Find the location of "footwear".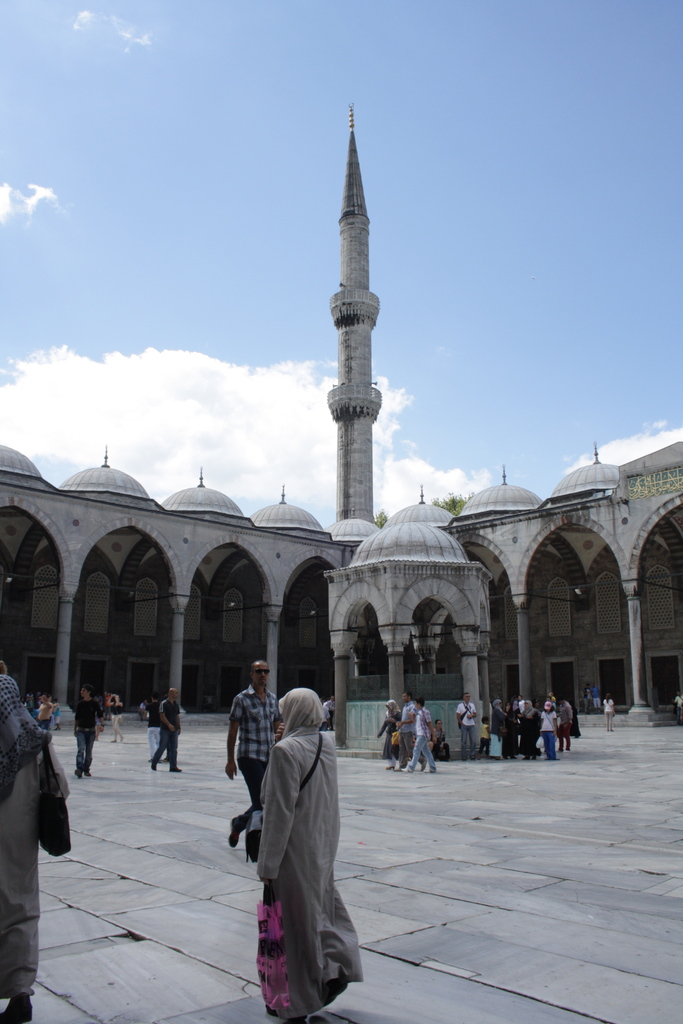
Location: left=486, top=757, right=490, bottom=758.
